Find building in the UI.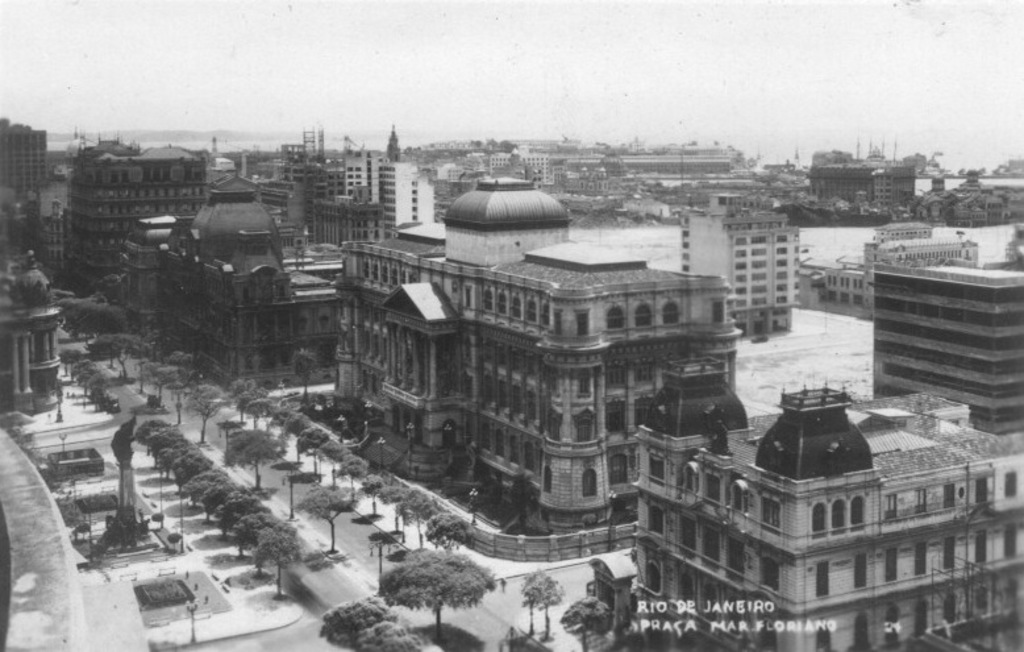
UI element at 799 162 917 227.
